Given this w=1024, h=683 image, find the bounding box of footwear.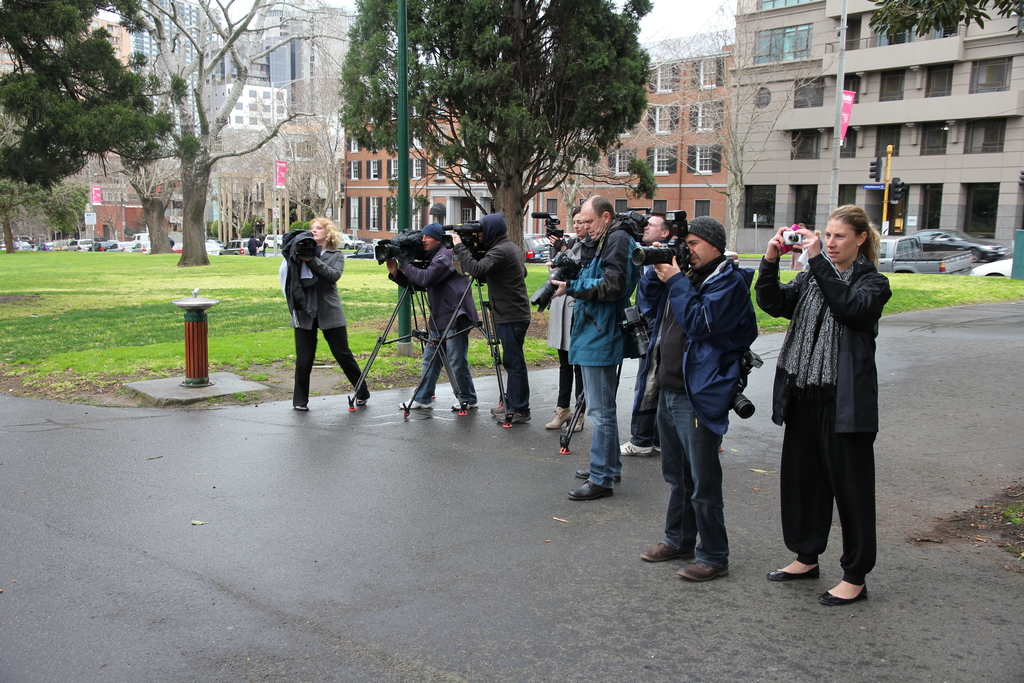
bbox(650, 441, 668, 450).
